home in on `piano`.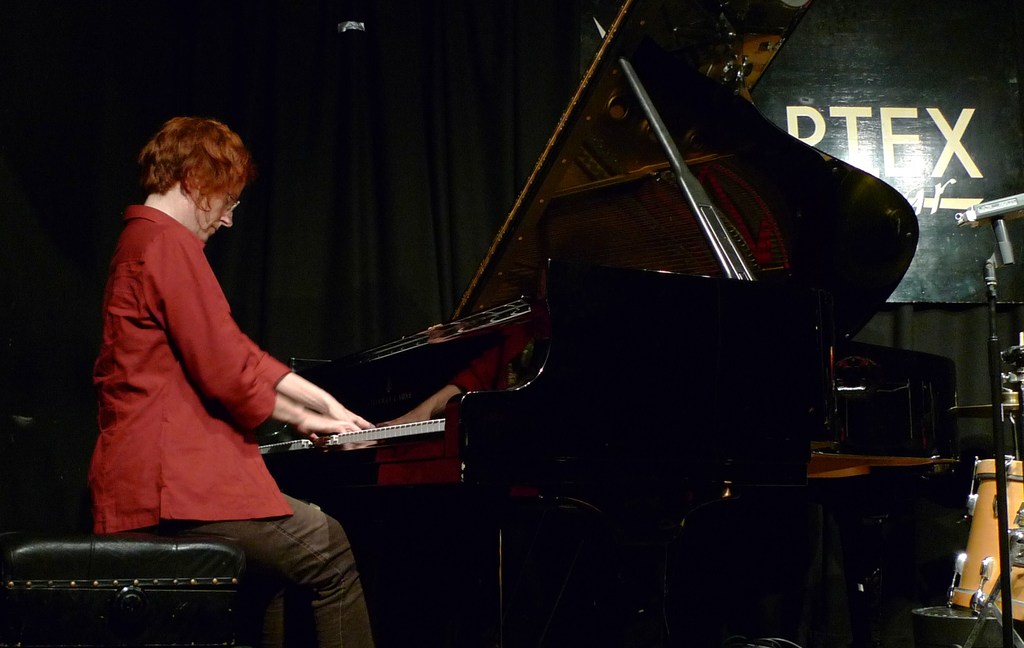
Homed in at [260,0,920,647].
